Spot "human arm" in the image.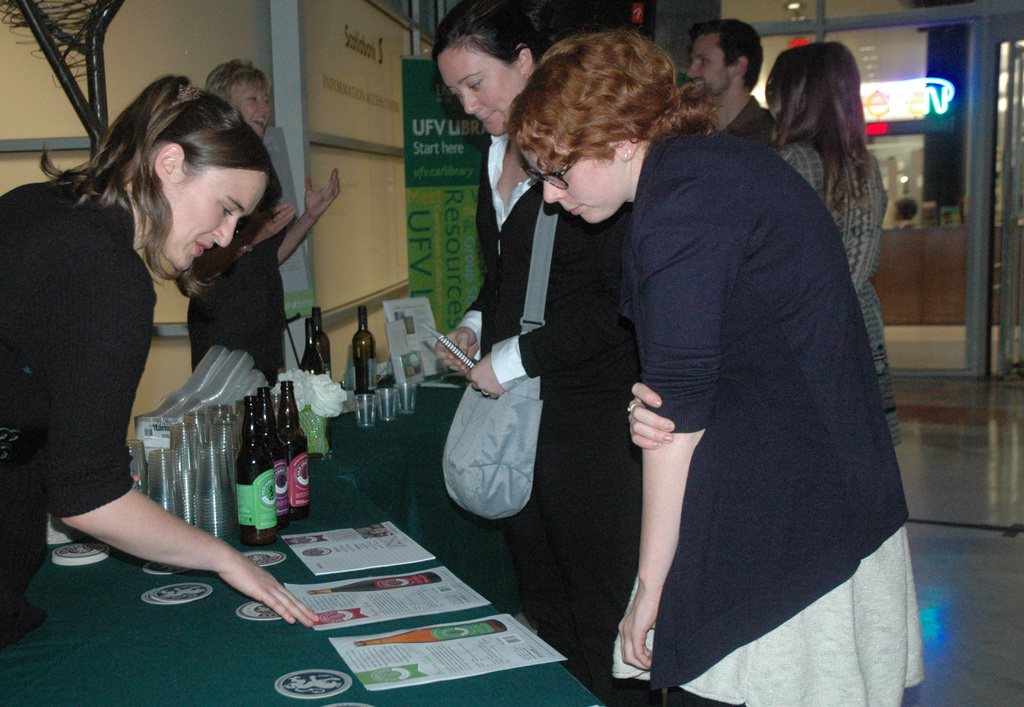
"human arm" found at (279,171,338,264).
